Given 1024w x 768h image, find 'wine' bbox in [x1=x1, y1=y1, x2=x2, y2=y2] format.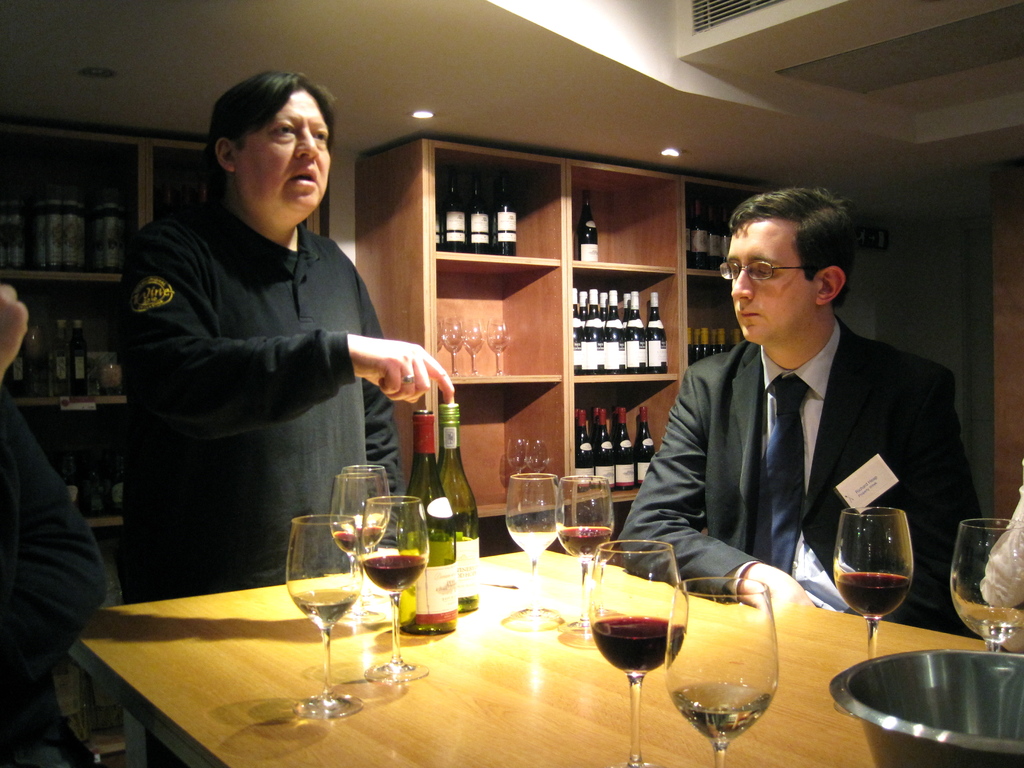
[x1=963, y1=604, x2=1023, y2=646].
